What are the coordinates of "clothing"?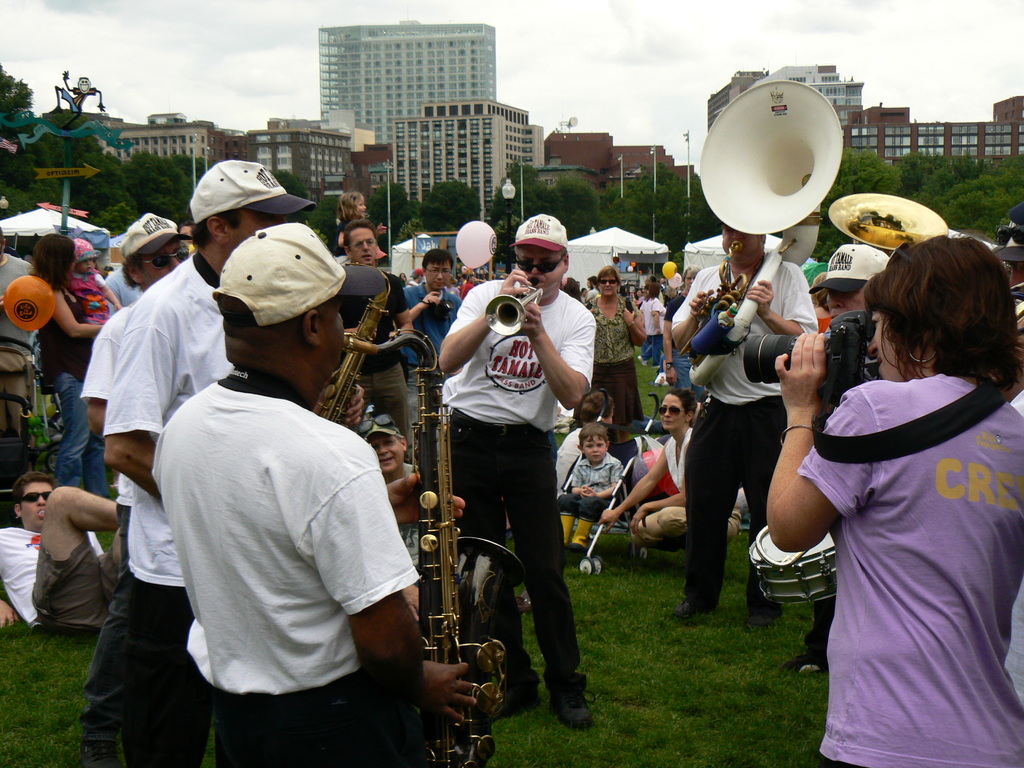
(x1=671, y1=260, x2=826, y2=608).
